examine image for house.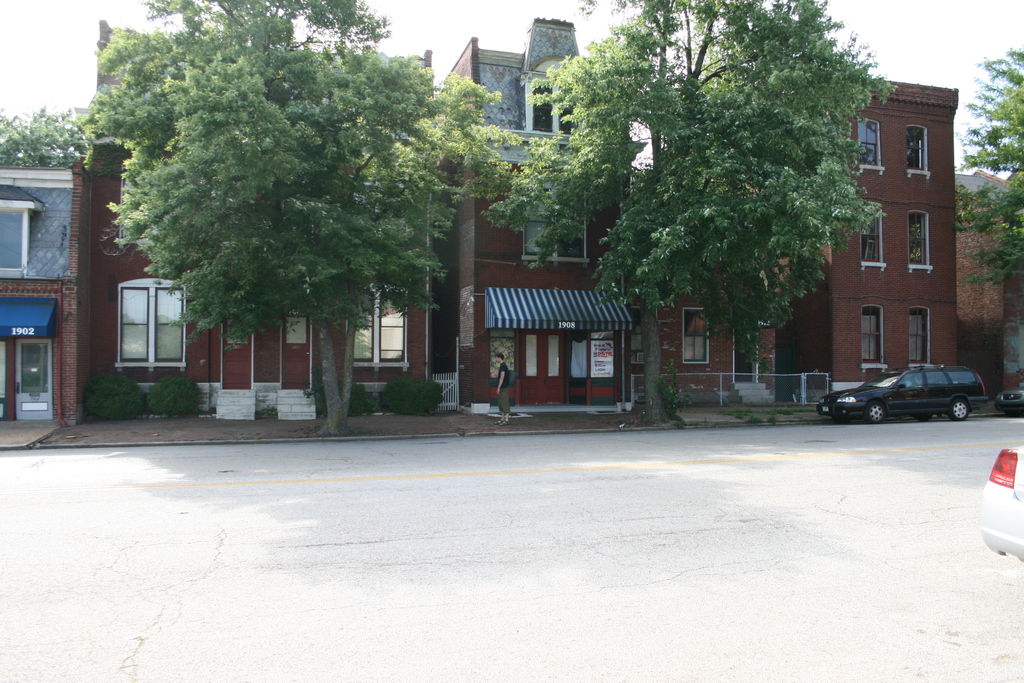
Examination result: BBox(0, 158, 85, 422).
